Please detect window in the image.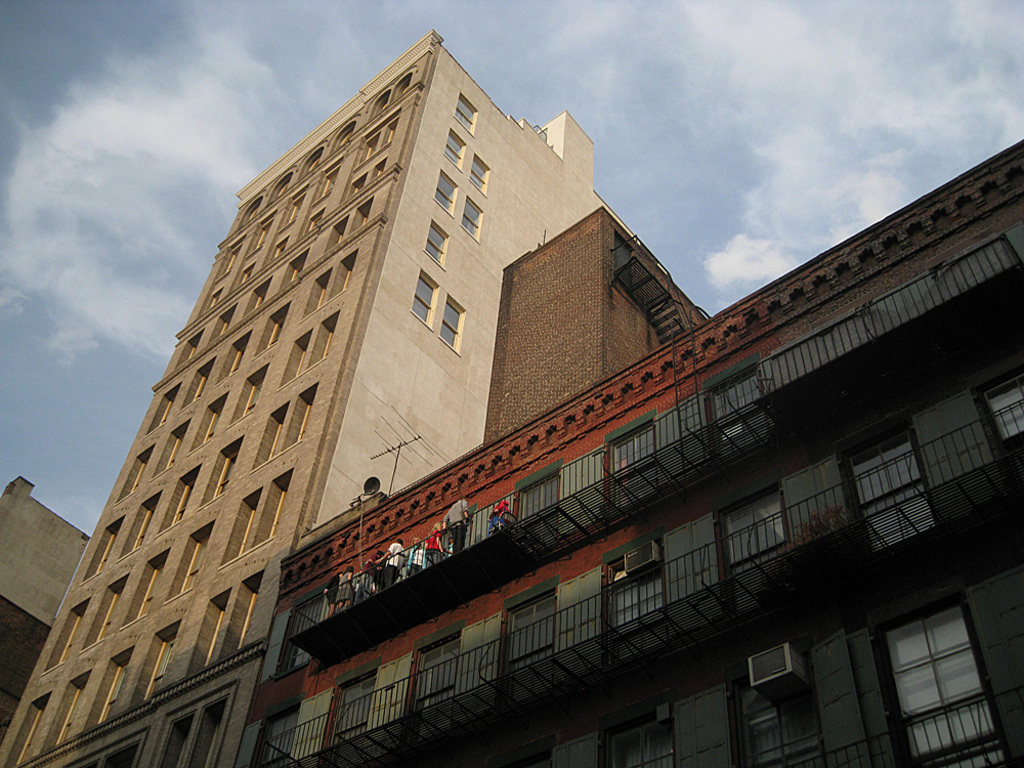
[340,136,384,162].
